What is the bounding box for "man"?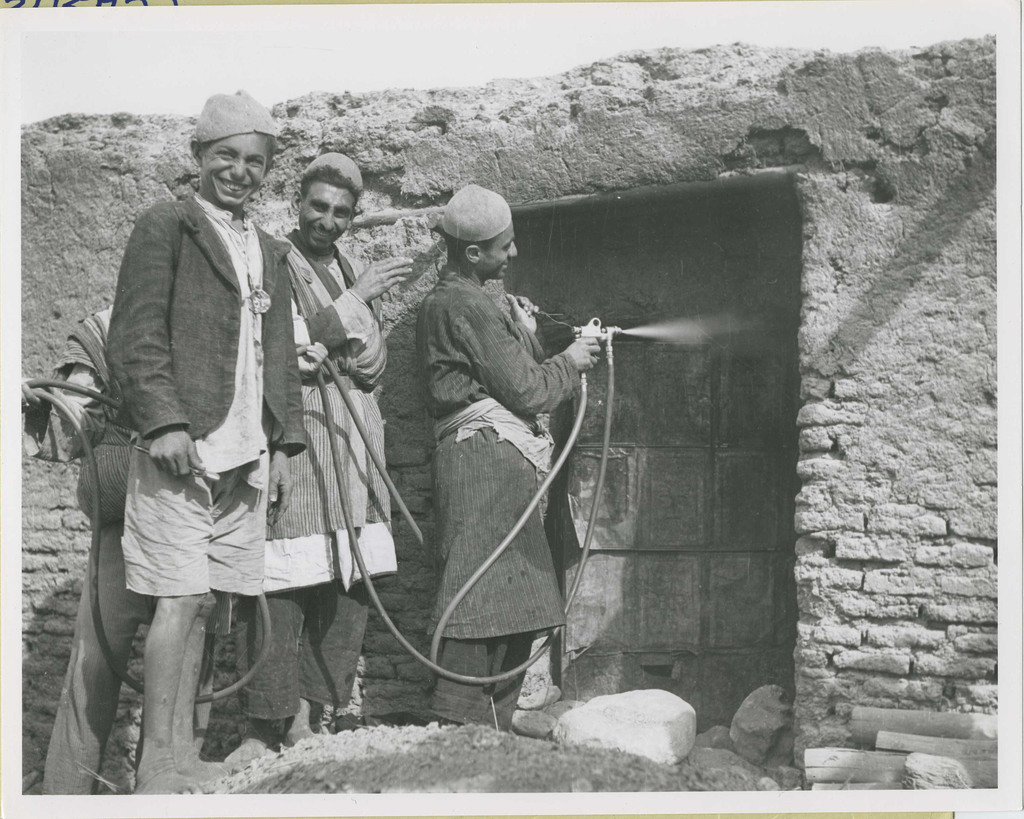
select_region(278, 138, 419, 745).
